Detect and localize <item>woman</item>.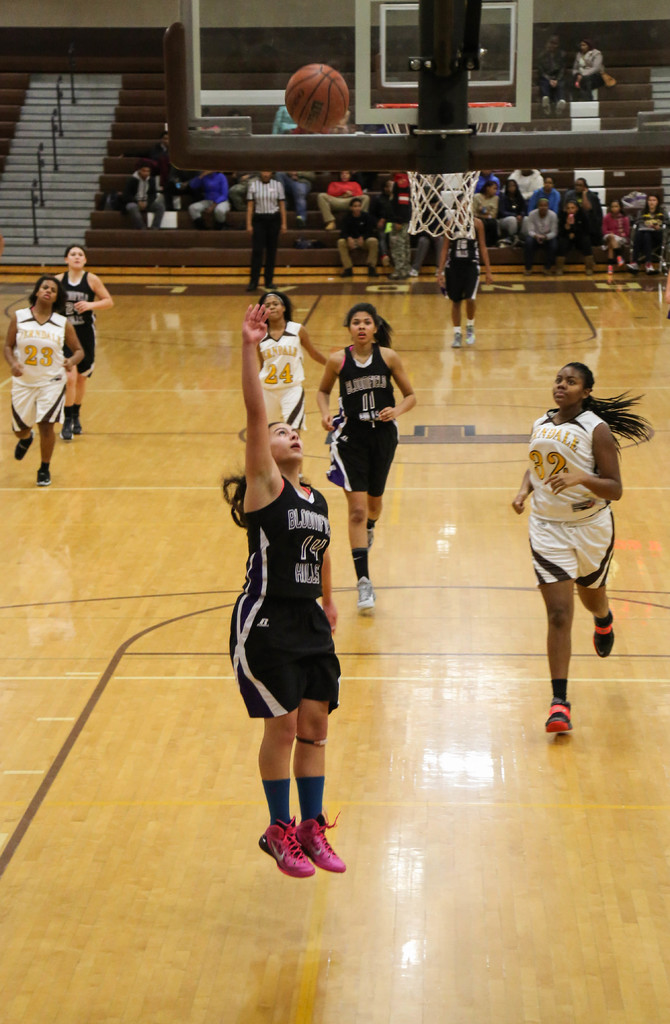
Localized at bbox=(3, 273, 88, 486).
